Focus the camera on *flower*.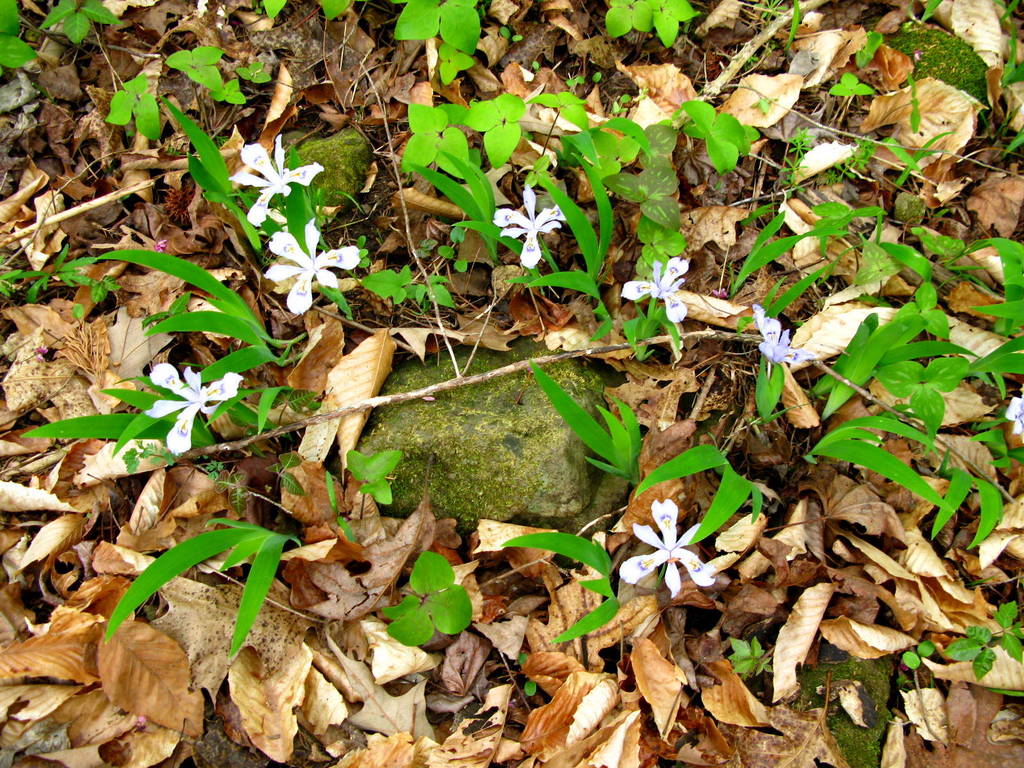
Focus region: bbox(1002, 394, 1023, 434).
